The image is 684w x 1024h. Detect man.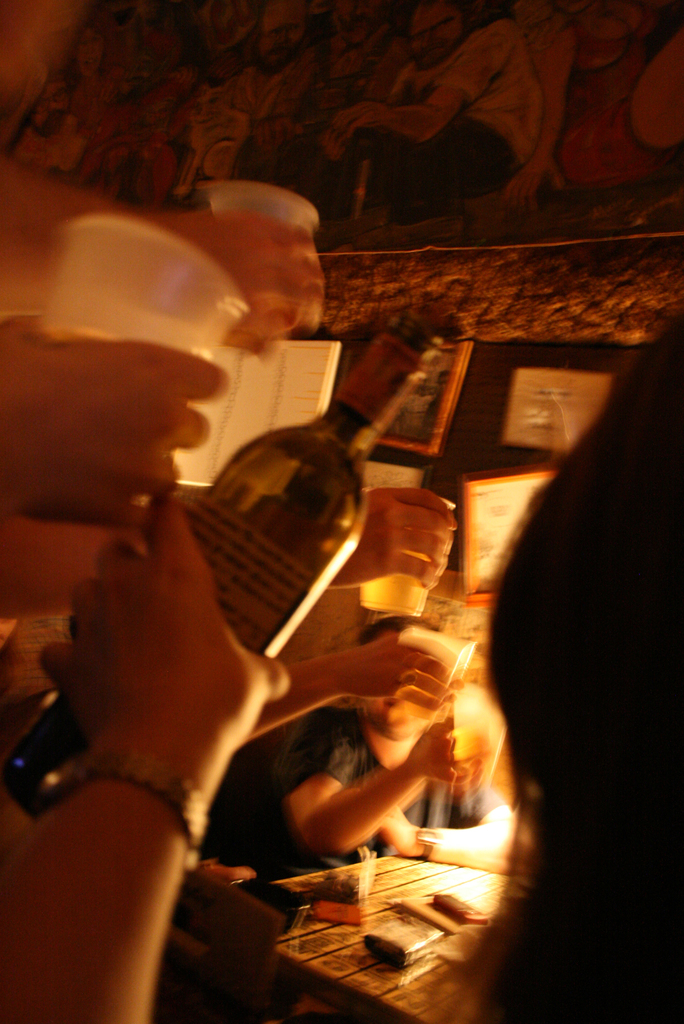
Detection: rect(279, 625, 535, 870).
